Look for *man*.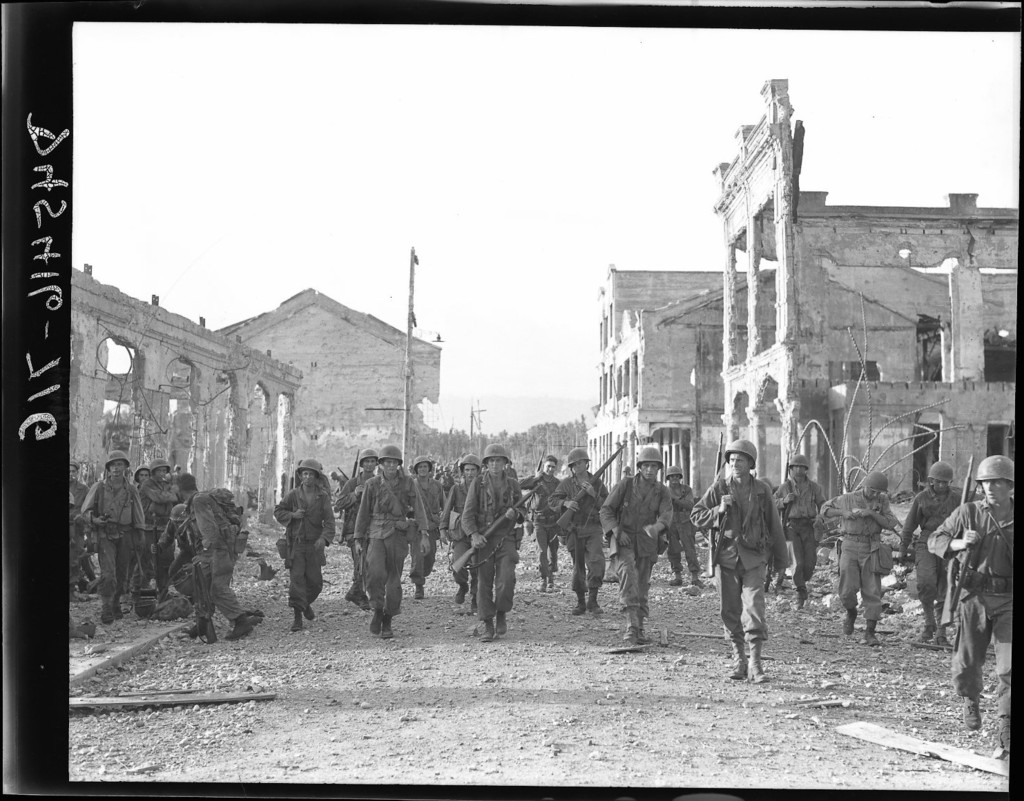
Found: crop(773, 452, 823, 604).
